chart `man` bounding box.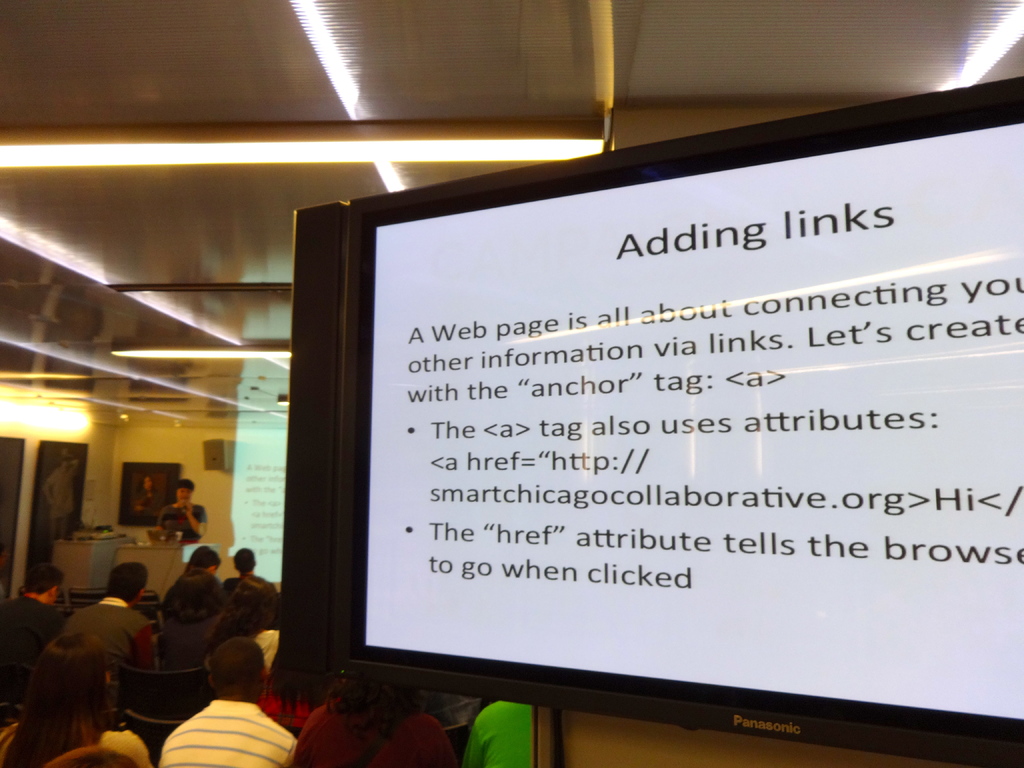
Charted: Rect(61, 563, 155, 669).
